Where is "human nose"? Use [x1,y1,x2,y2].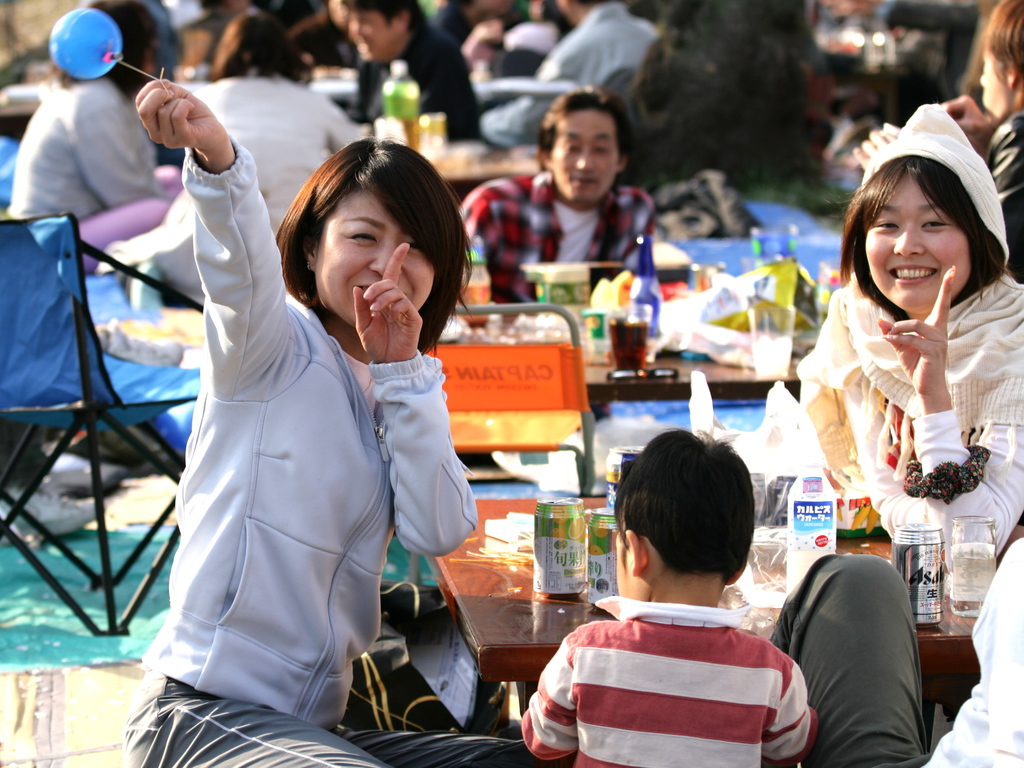
[371,237,399,280].
